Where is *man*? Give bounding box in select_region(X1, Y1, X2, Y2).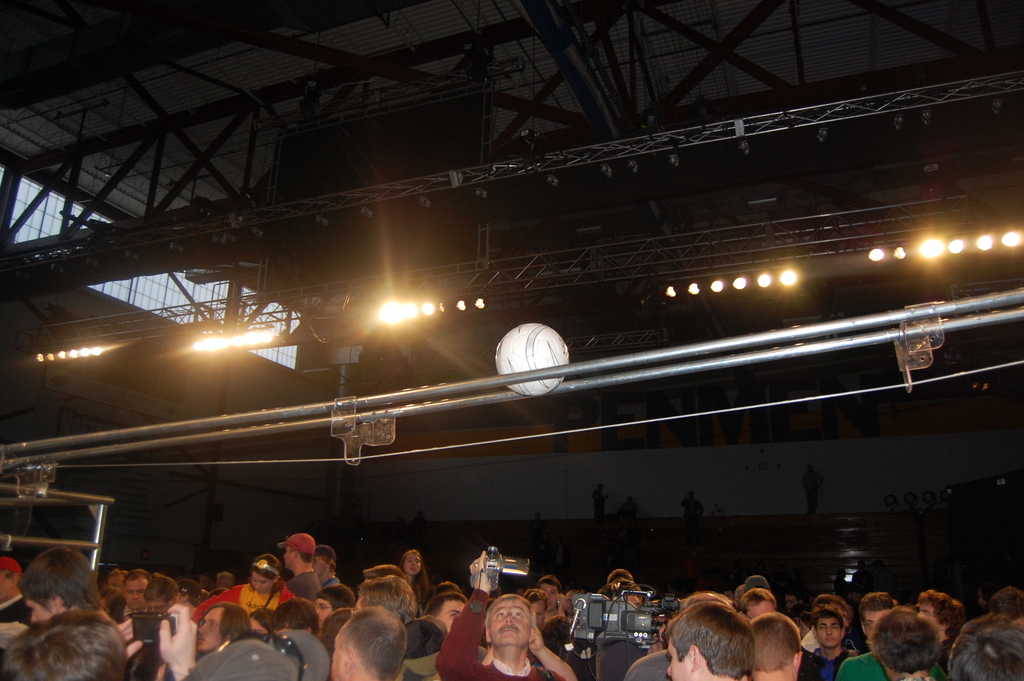
select_region(275, 526, 318, 598).
